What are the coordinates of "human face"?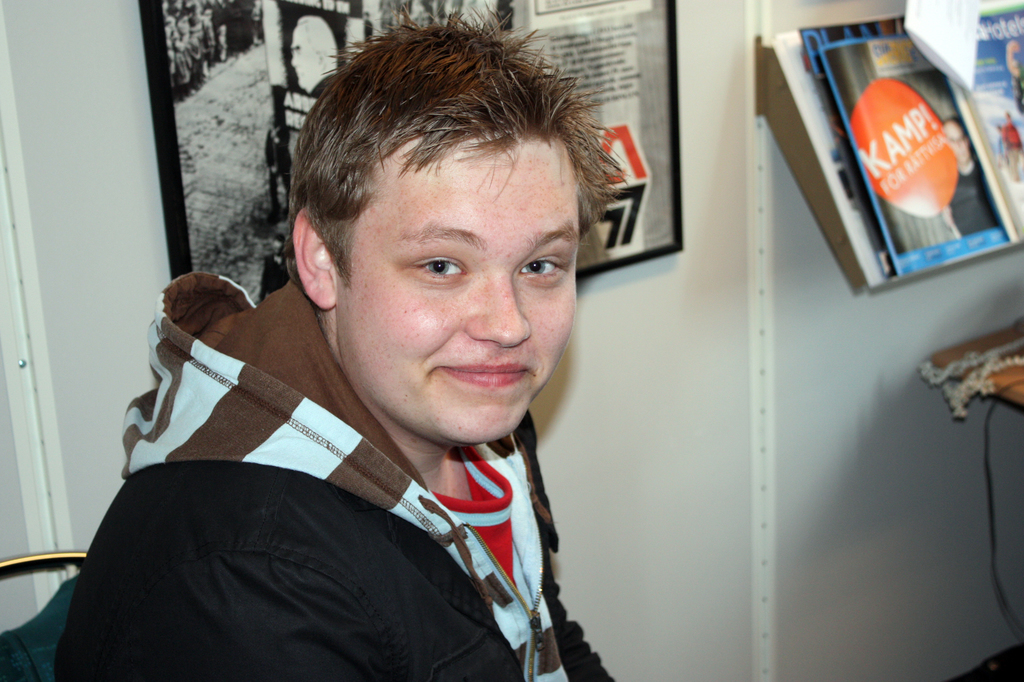
[x1=336, y1=140, x2=577, y2=437].
